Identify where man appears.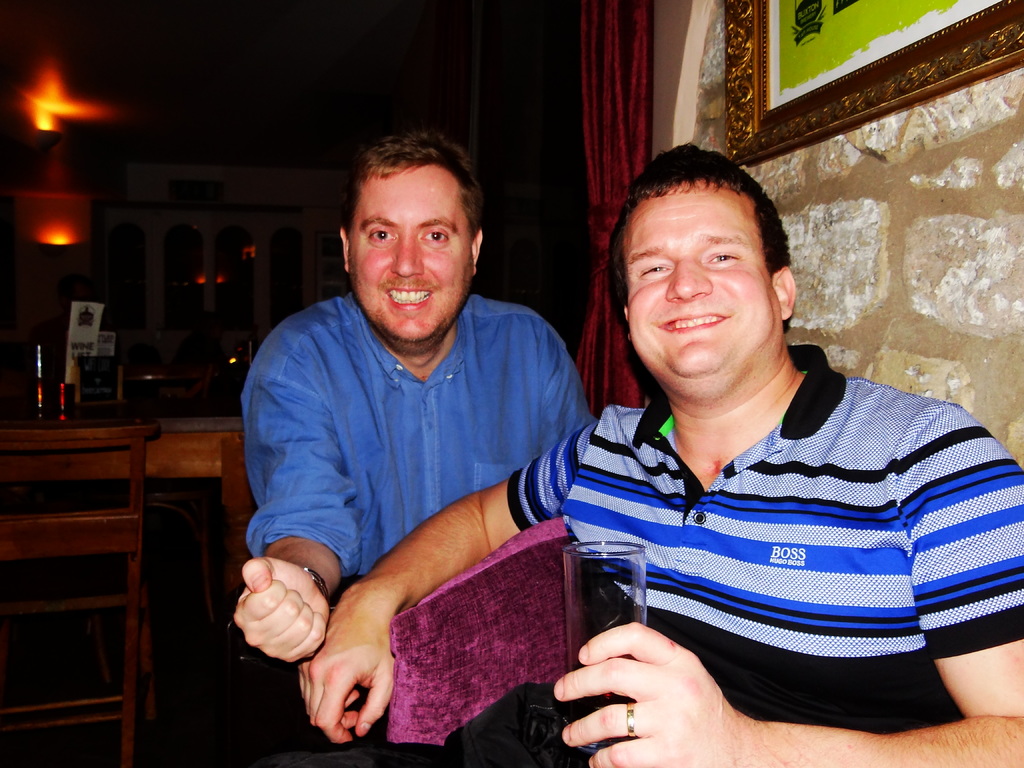
Appears at [236,135,600,767].
